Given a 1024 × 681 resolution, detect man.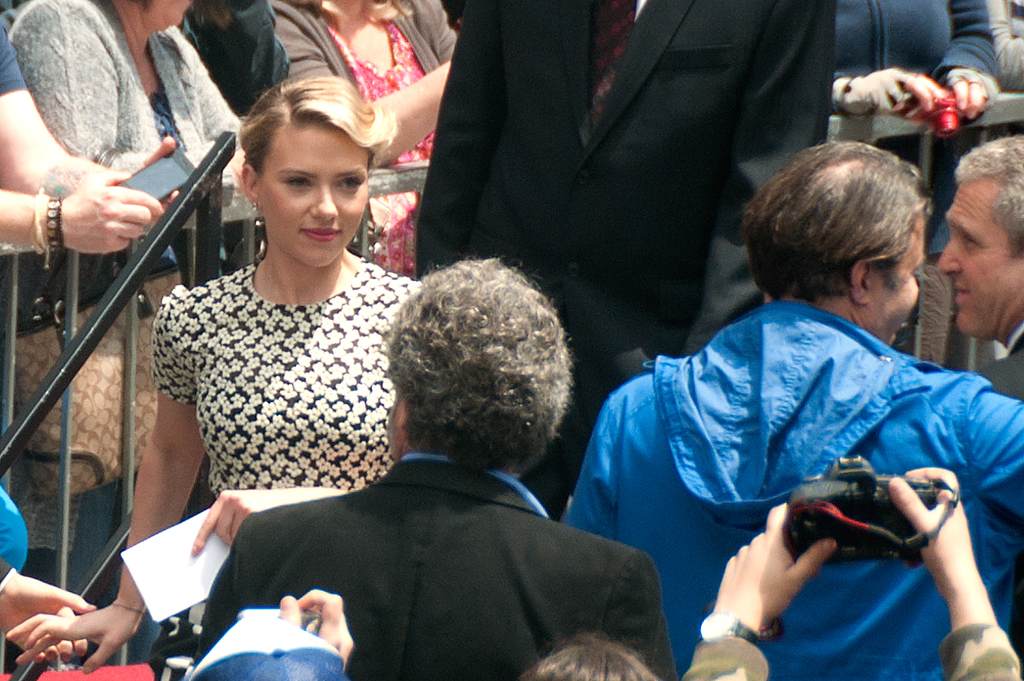
BBox(562, 133, 1023, 680).
